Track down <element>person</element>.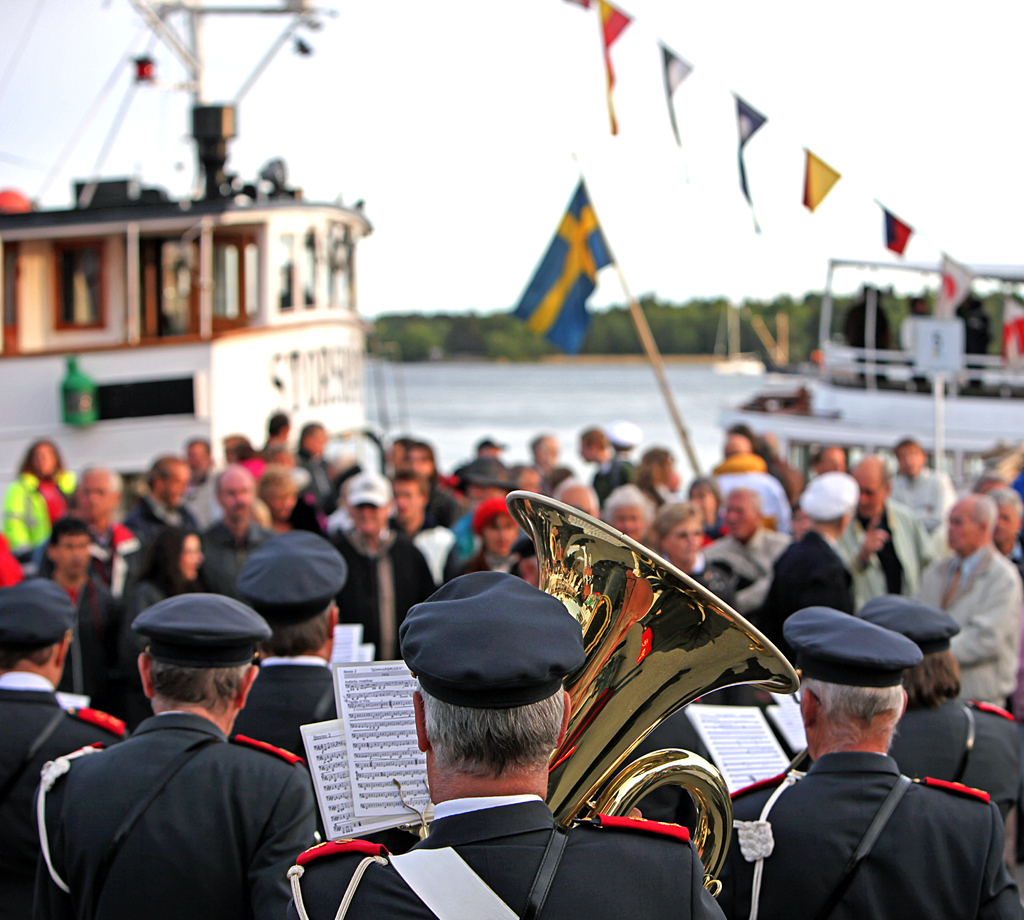
Tracked to (451,469,534,564).
